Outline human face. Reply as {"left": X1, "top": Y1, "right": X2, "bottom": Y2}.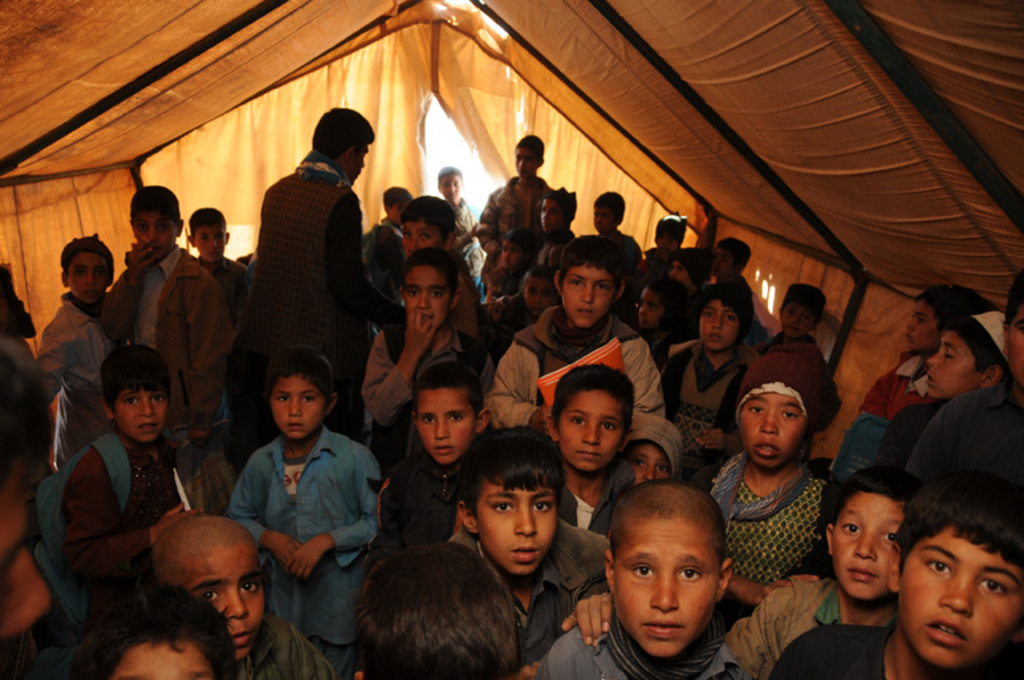
{"left": 478, "top": 477, "right": 557, "bottom": 573}.
